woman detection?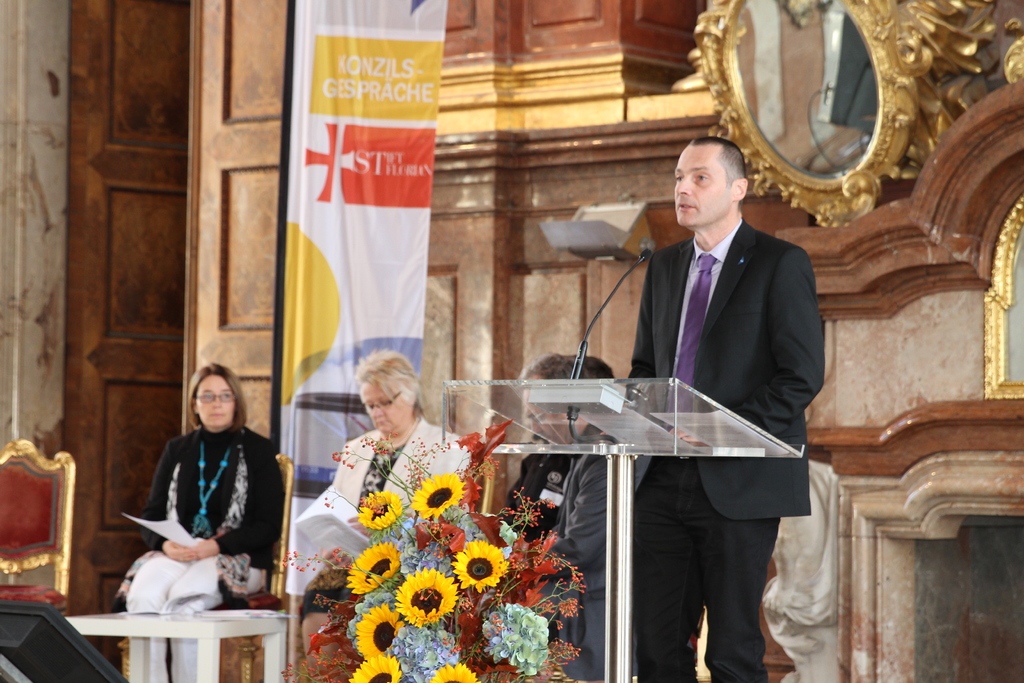
<region>297, 347, 470, 680</region>
